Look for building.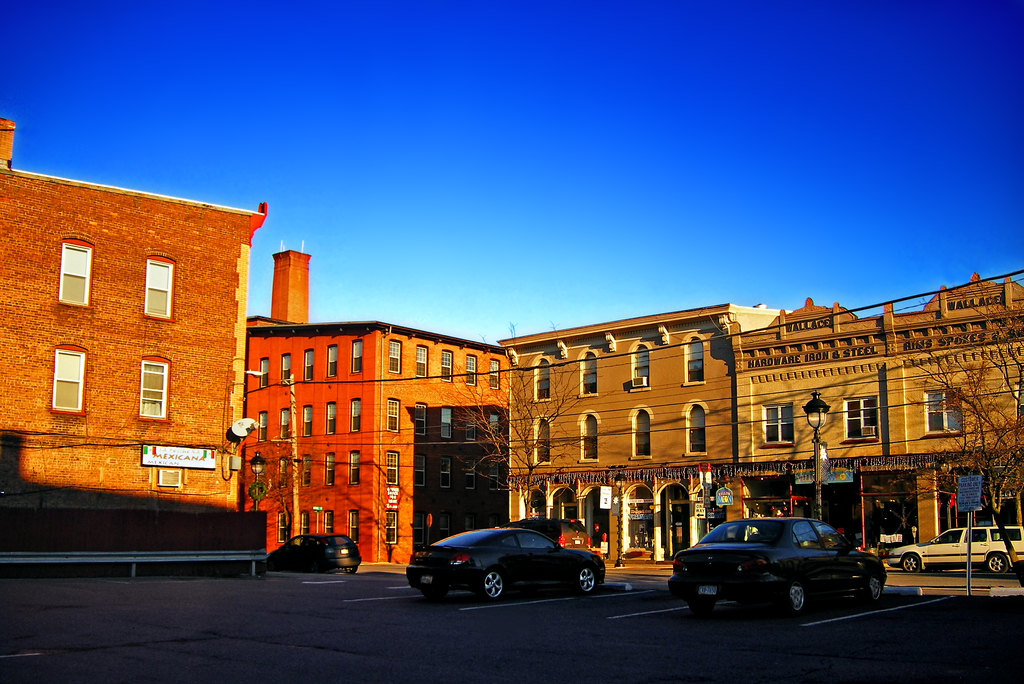
Found: (x1=725, y1=273, x2=1023, y2=541).
